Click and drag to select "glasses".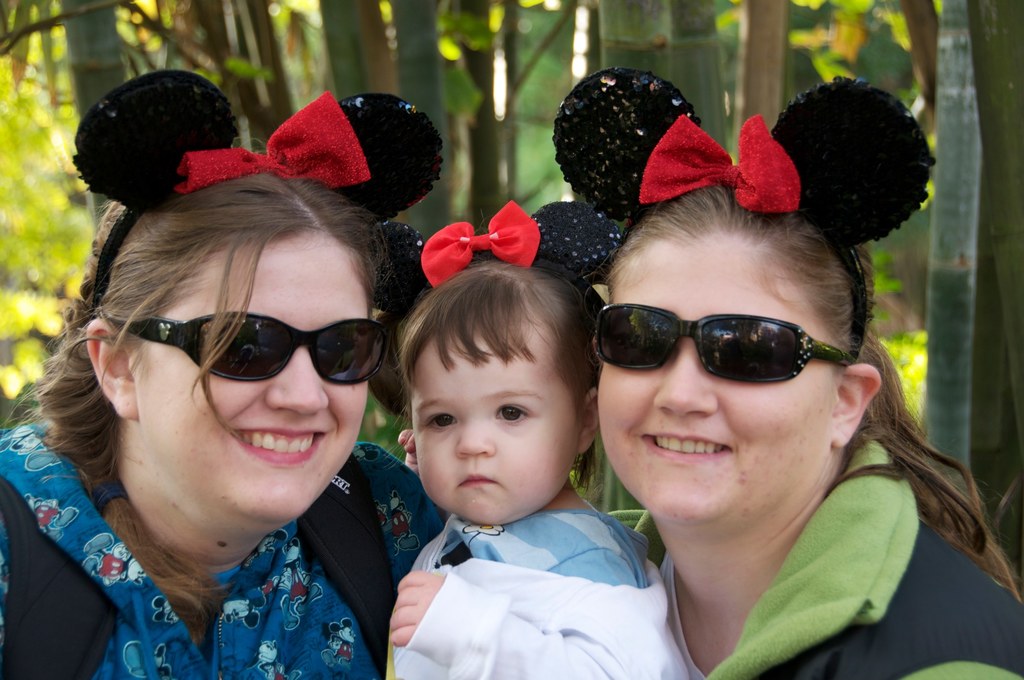
Selection: 586,301,892,430.
